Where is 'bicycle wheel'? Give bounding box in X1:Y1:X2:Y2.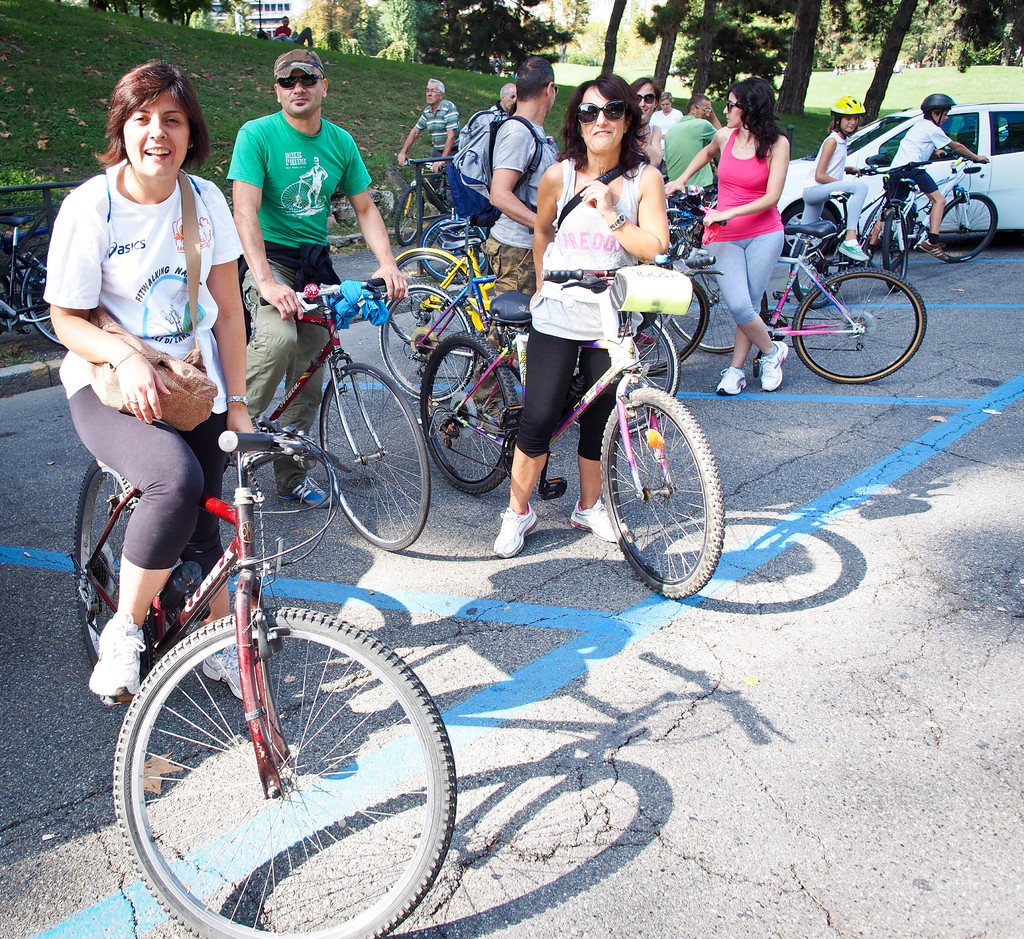
602:382:727:602.
